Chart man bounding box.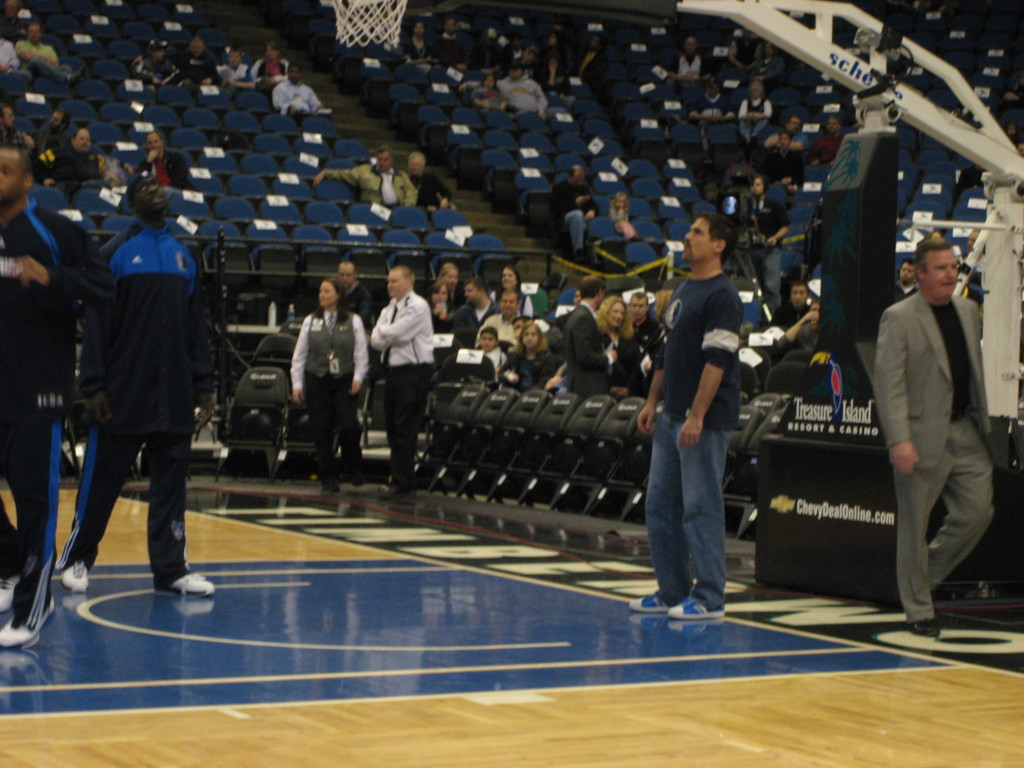
Charted: <box>140,134,194,185</box>.
